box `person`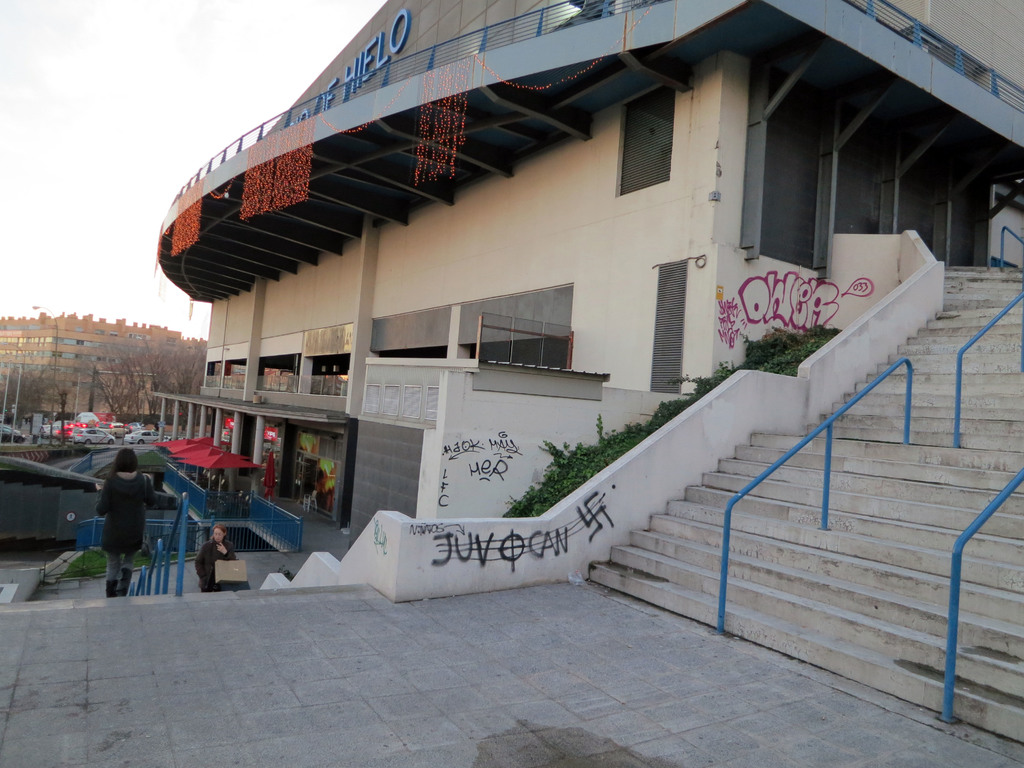
l=191, t=519, r=240, b=598
